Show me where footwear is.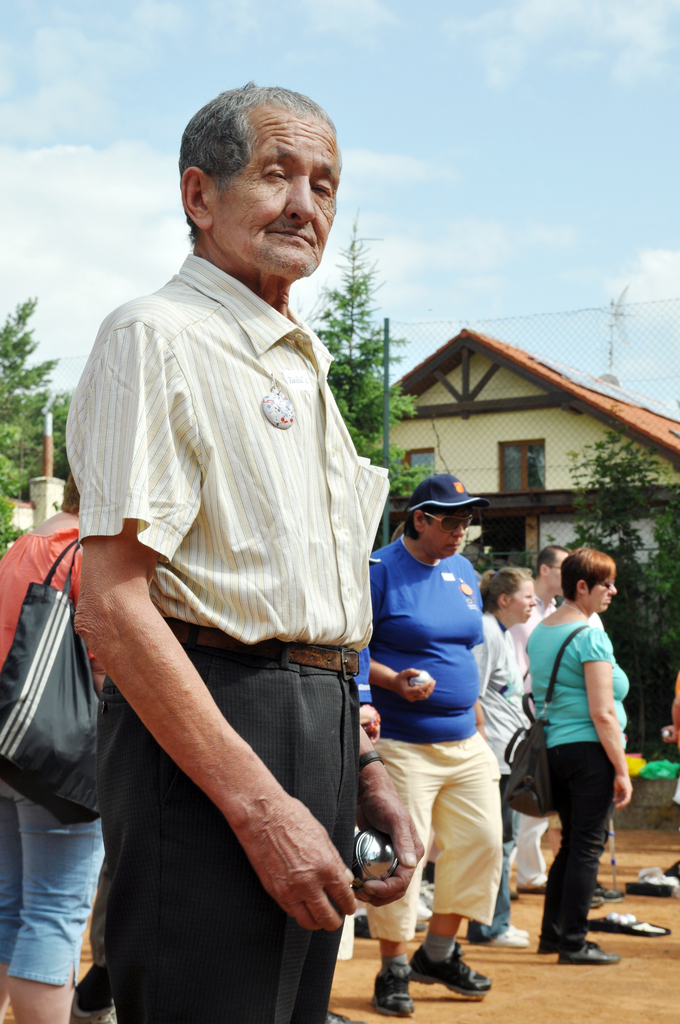
footwear is at x1=66 y1=973 x2=122 y2=1023.
